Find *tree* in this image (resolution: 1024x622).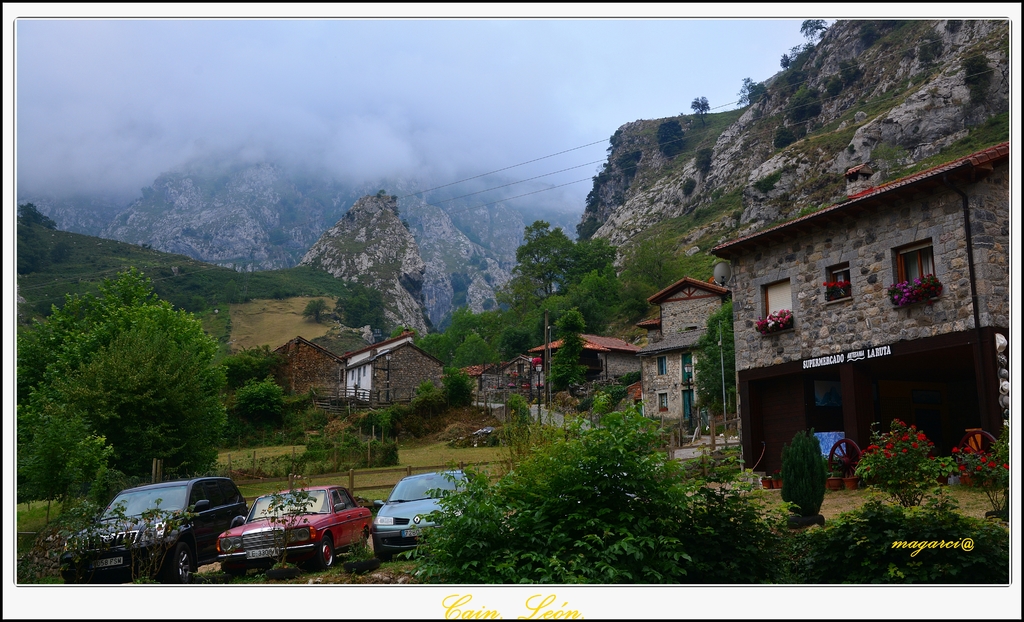
region(397, 399, 849, 584).
